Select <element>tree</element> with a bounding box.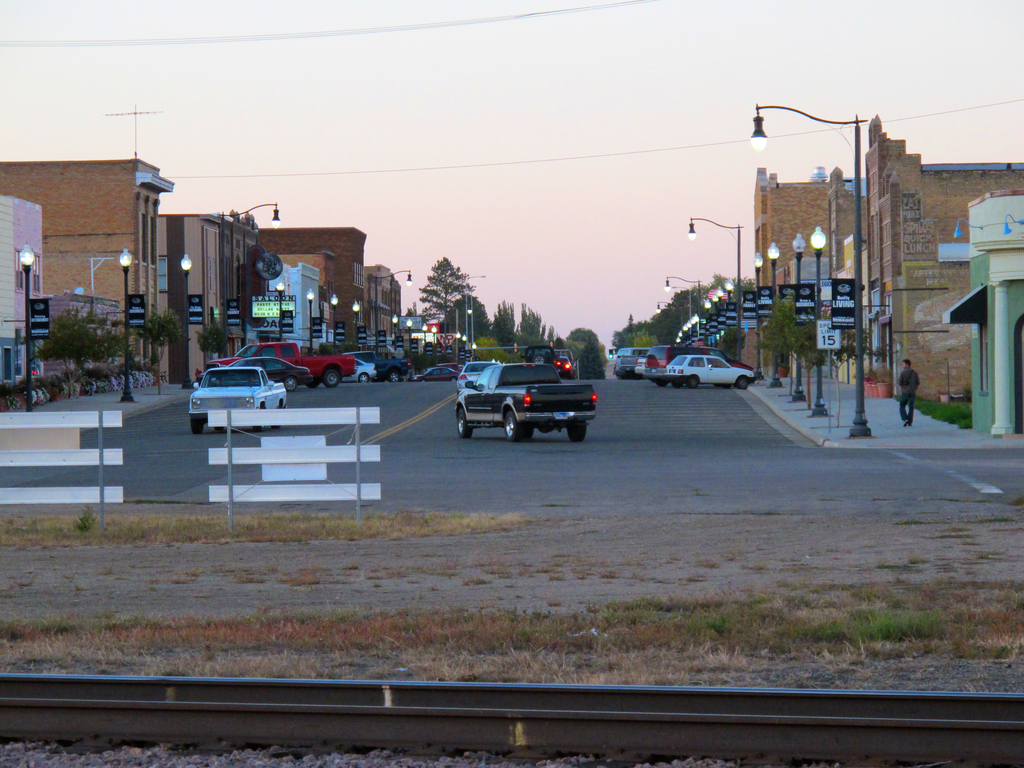
x1=546, y1=323, x2=558, y2=344.
